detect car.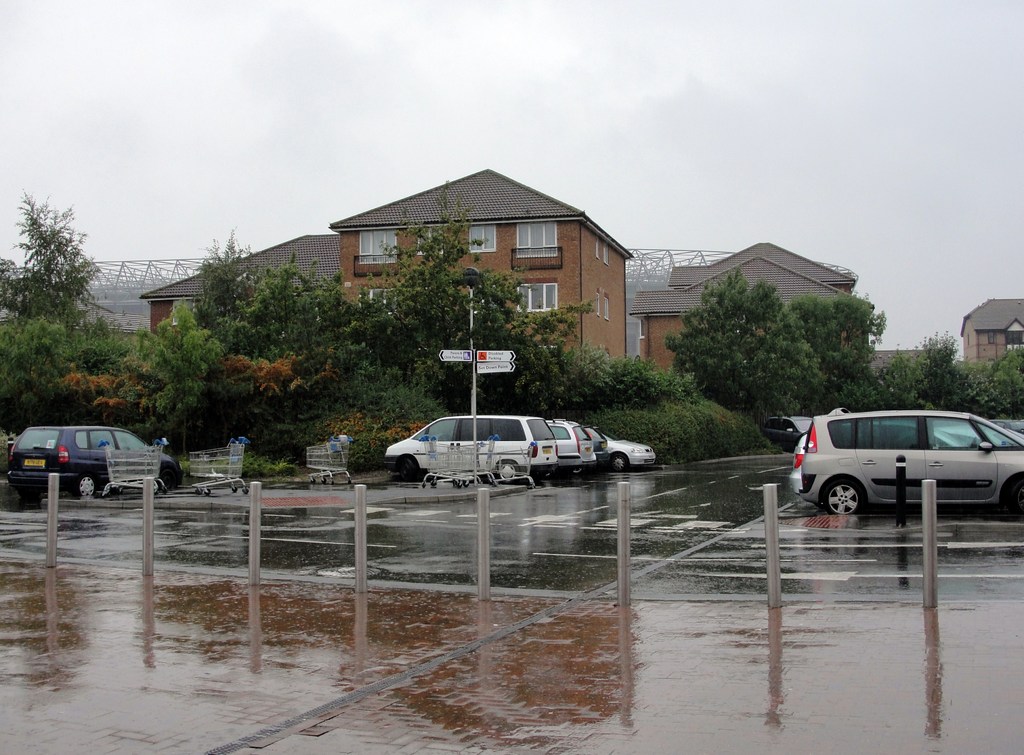
Detected at {"x1": 580, "y1": 422, "x2": 660, "y2": 475}.
